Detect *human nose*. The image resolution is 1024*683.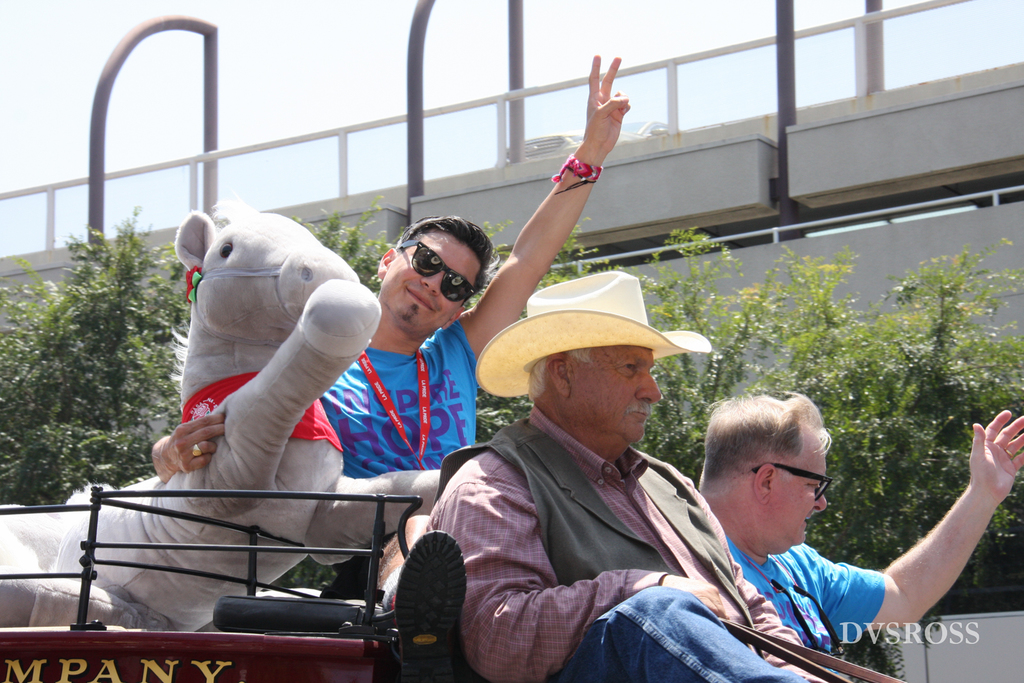
bbox(639, 371, 661, 402).
